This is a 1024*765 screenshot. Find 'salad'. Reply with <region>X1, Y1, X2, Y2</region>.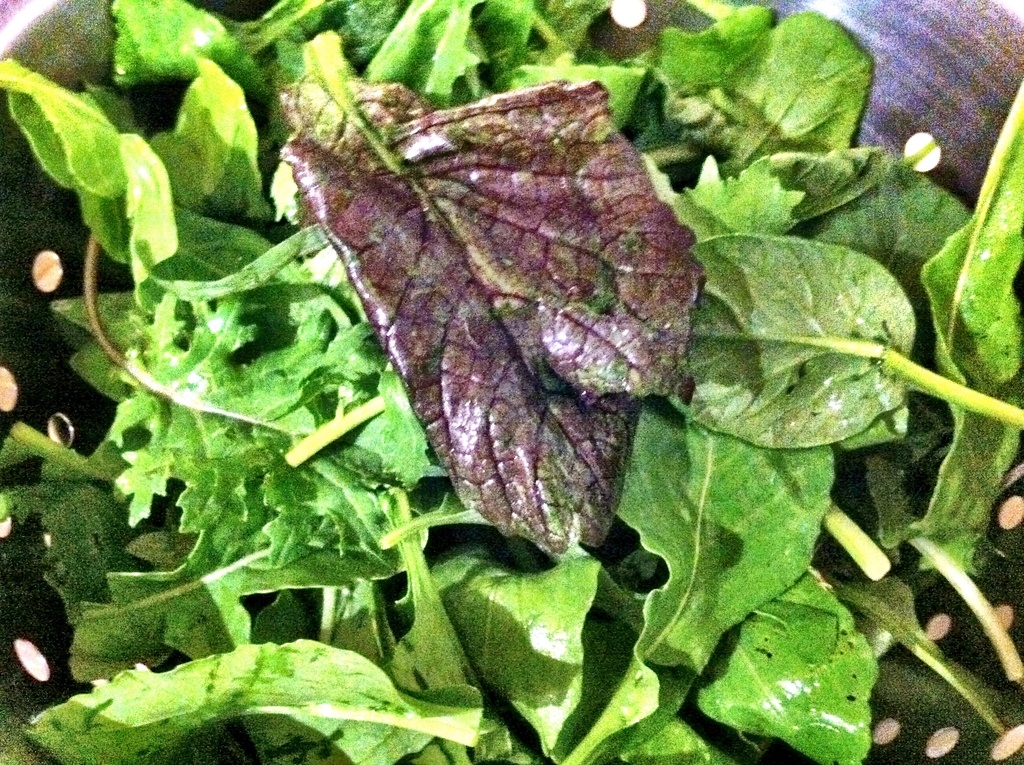
<region>0, 0, 1023, 764</region>.
